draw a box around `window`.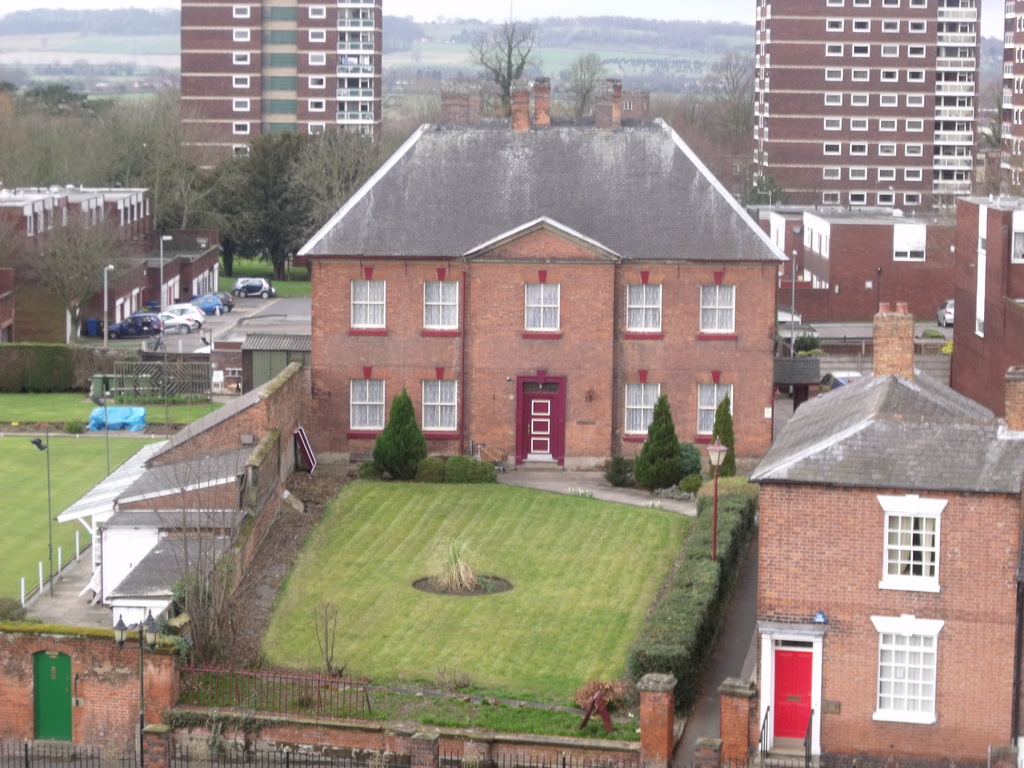
Rect(825, 41, 842, 56).
